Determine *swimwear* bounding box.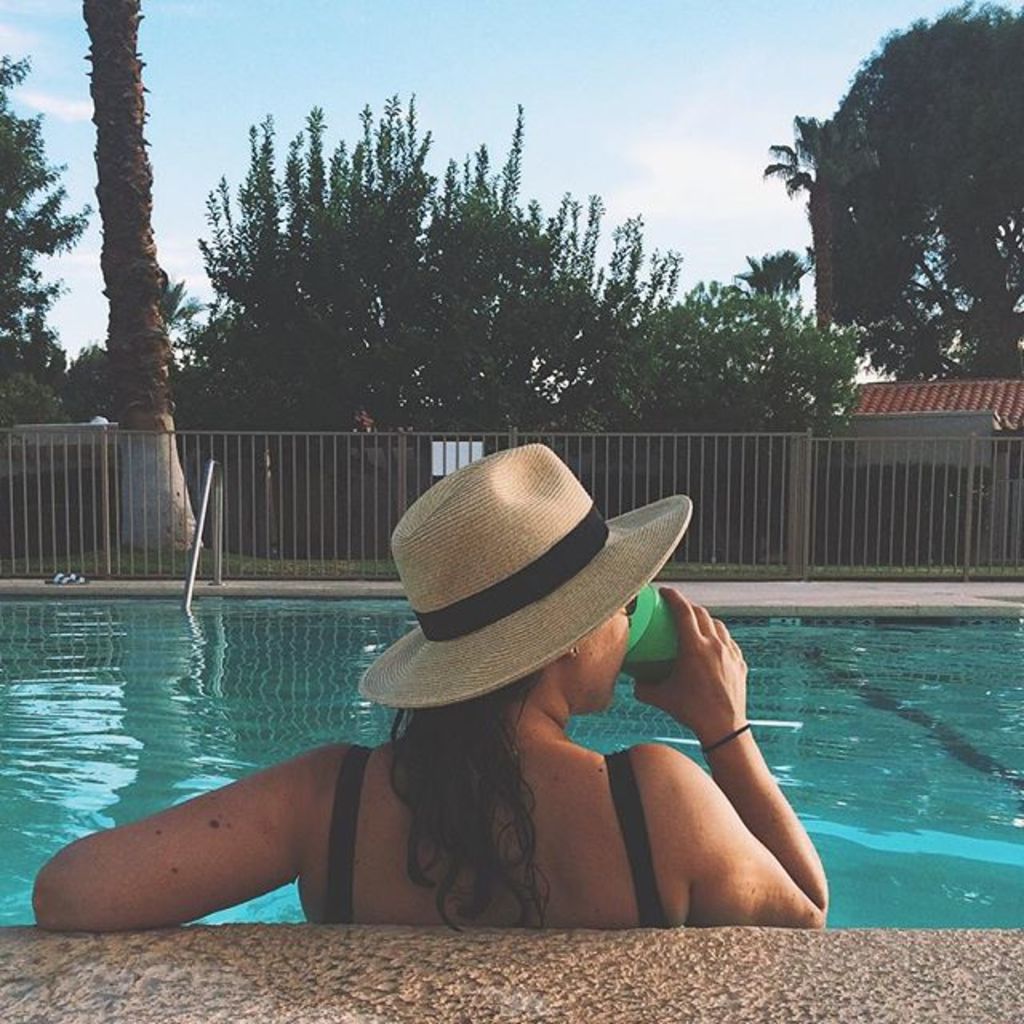
Determined: 333, 747, 666, 925.
